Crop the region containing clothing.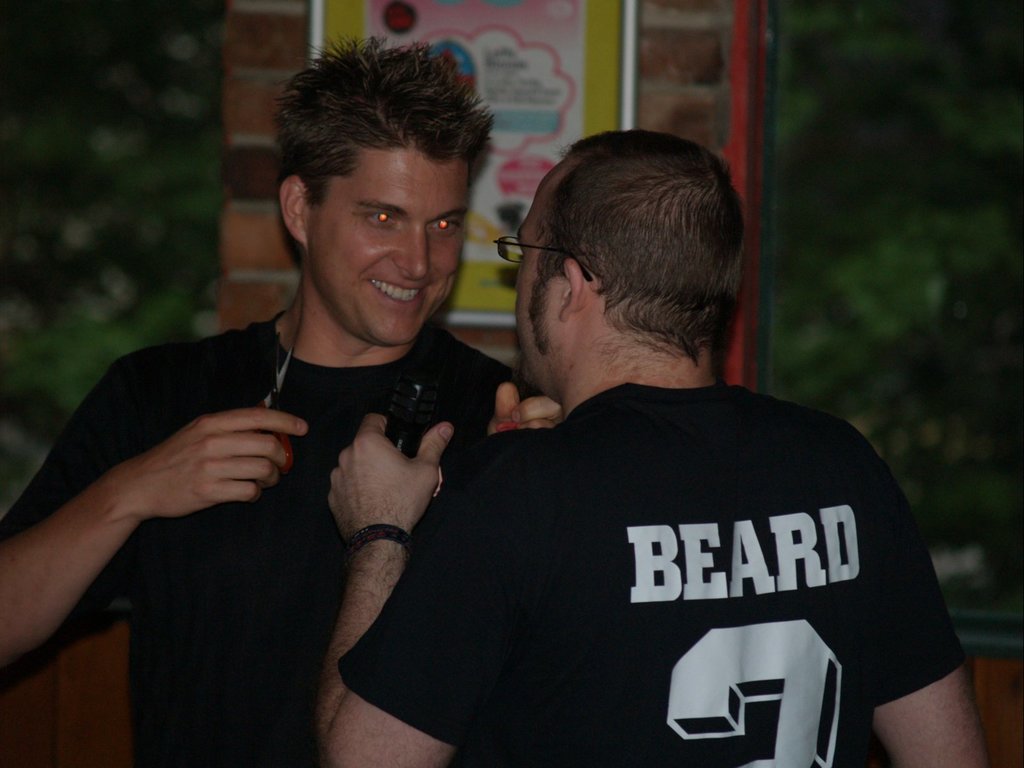
Crop region: [left=0, top=333, right=537, bottom=767].
